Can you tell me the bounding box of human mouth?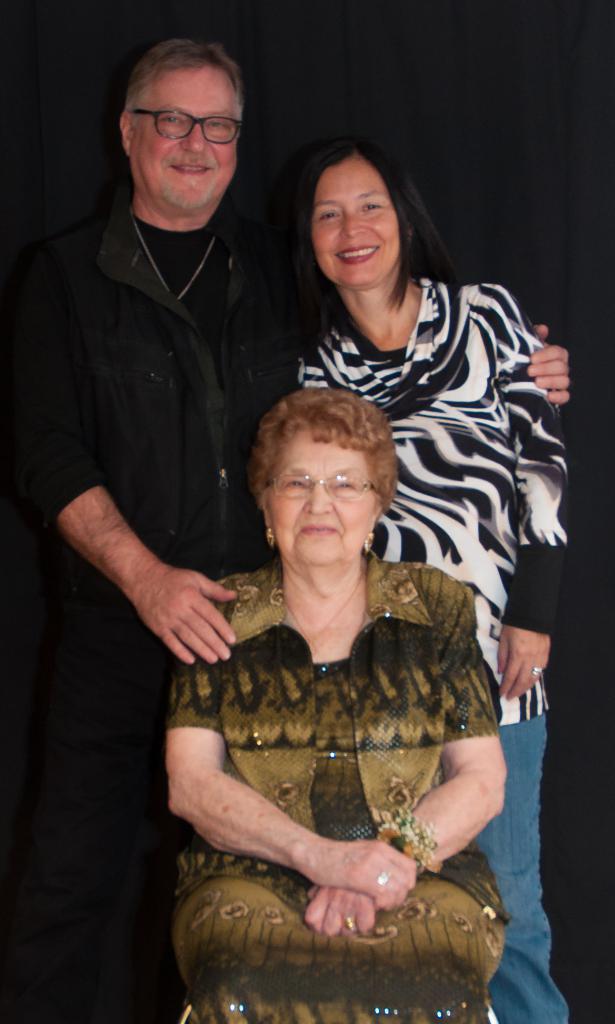
x1=168, y1=164, x2=209, y2=177.
